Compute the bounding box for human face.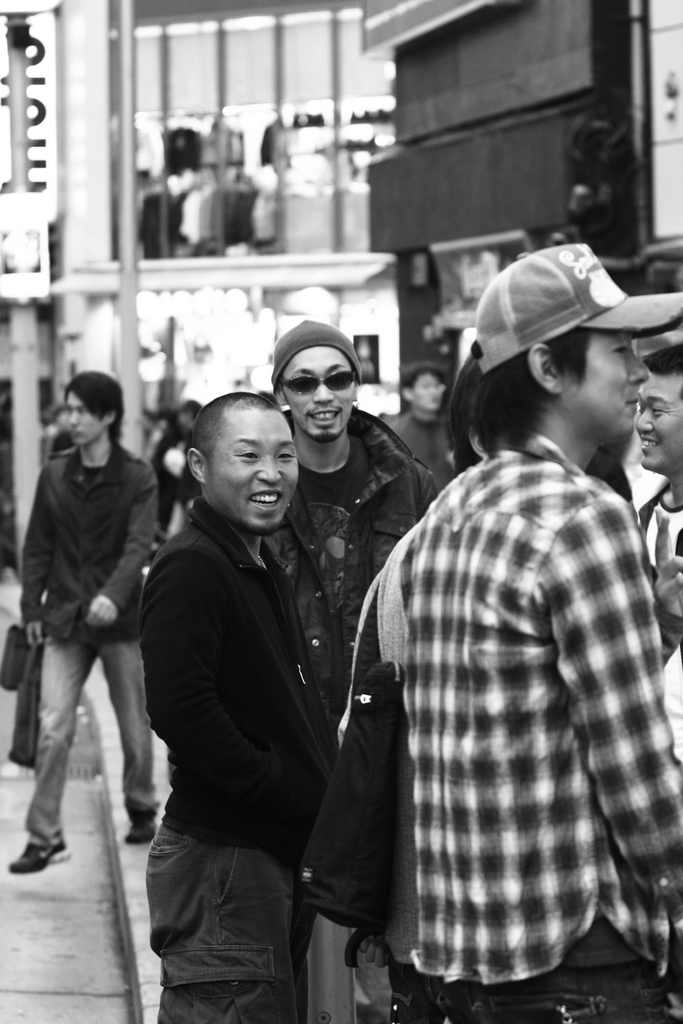
region(568, 330, 652, 438).
